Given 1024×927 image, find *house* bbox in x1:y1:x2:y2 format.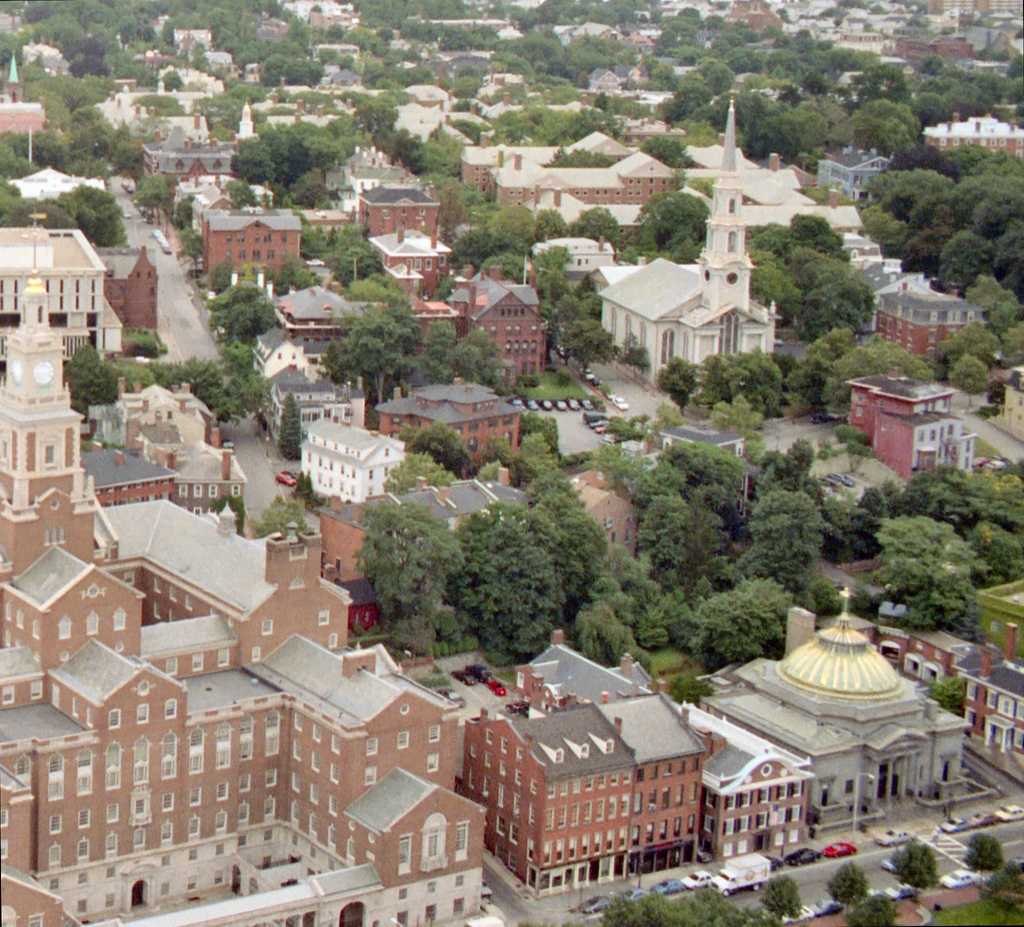
0:630:465:926.
